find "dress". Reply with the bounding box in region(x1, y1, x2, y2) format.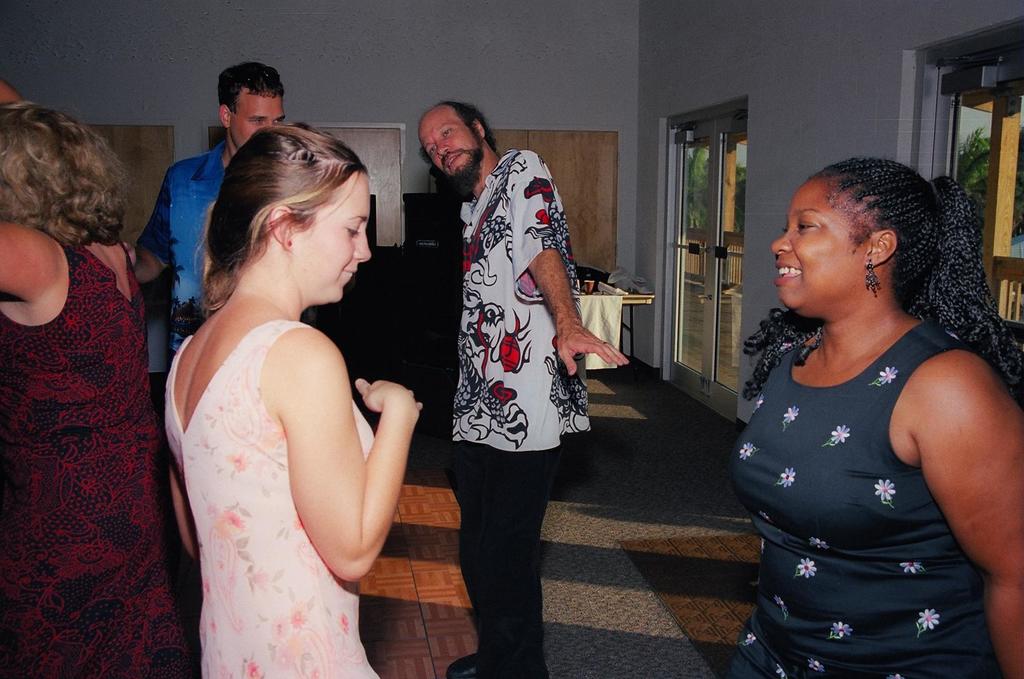
region(0, 225, 178, 678).
